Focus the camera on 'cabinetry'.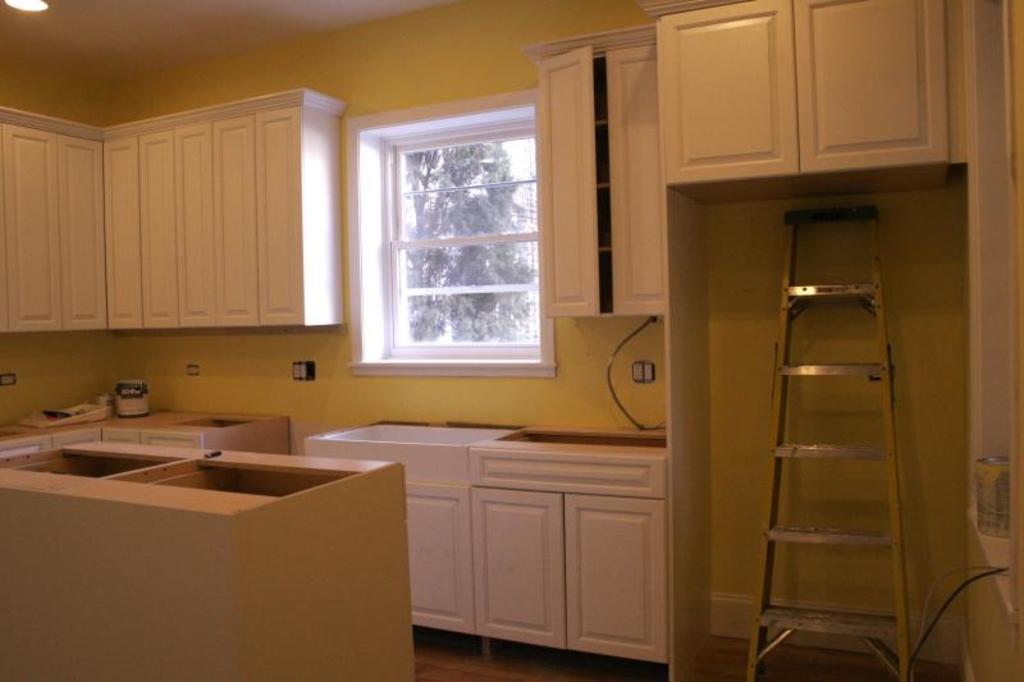
Focus region: (x1=307, y1=415, x2=677, y2=681).
